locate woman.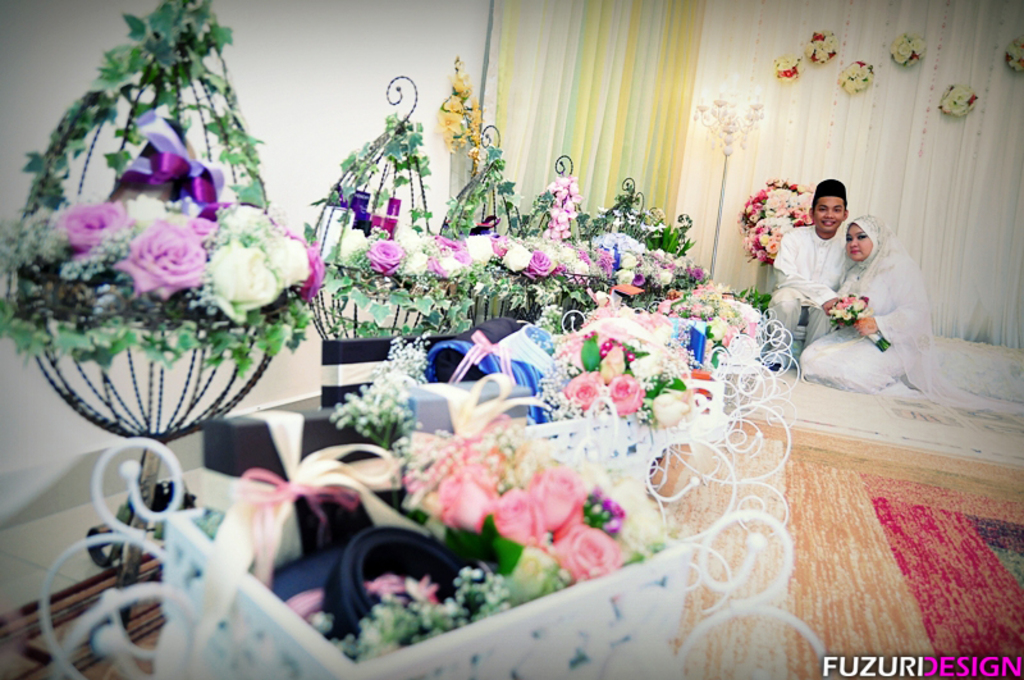
Bounding box: [772, 173, 909, 365].
